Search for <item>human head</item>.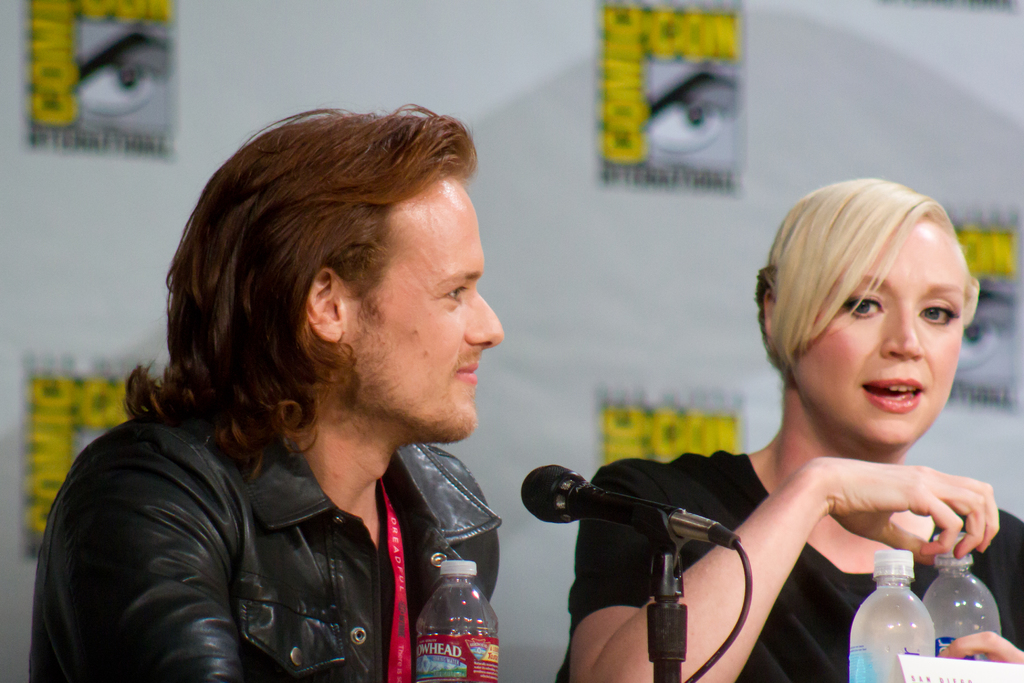
Found at <box>742,174,984,424</box>.
